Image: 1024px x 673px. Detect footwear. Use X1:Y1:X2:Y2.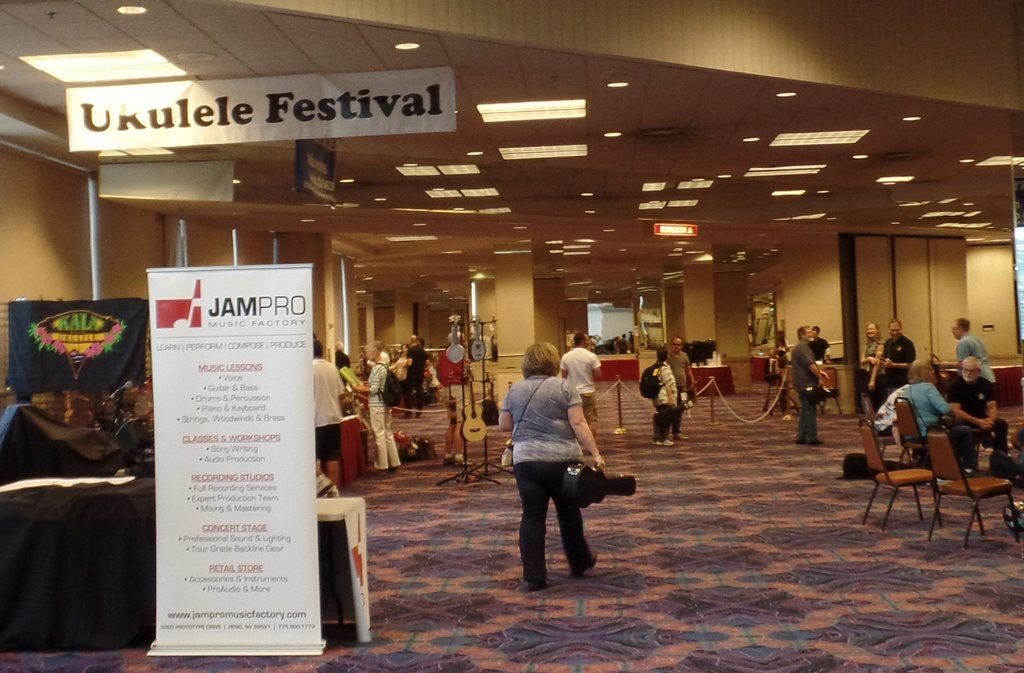
444:458:449:468.
